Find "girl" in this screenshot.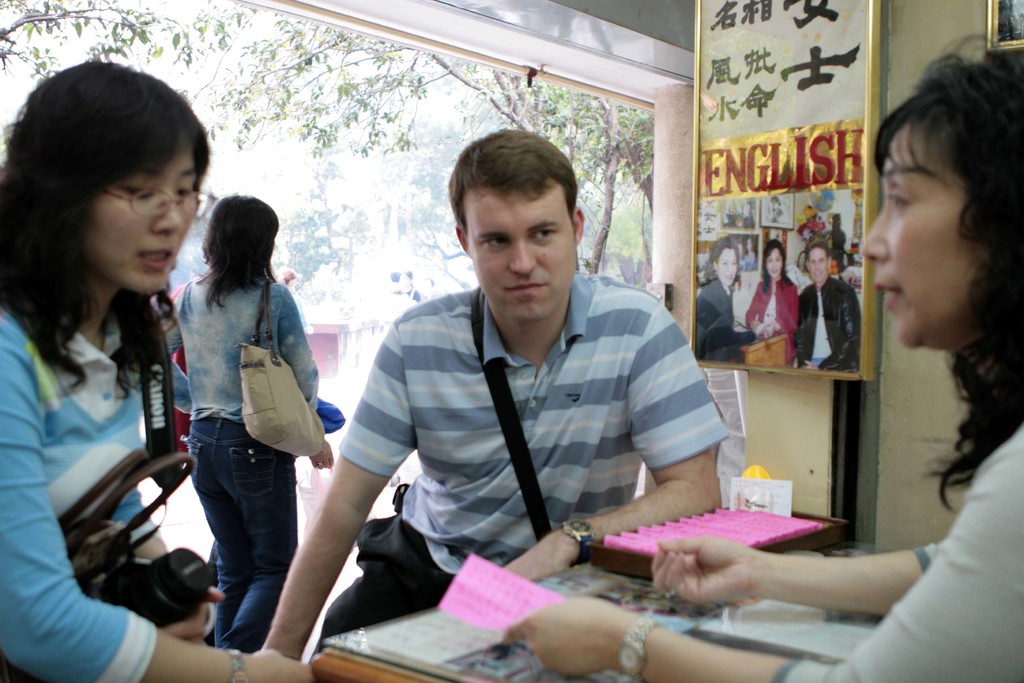
The bounding box for "girl" is bbox=(0, 57, 320, 682).
